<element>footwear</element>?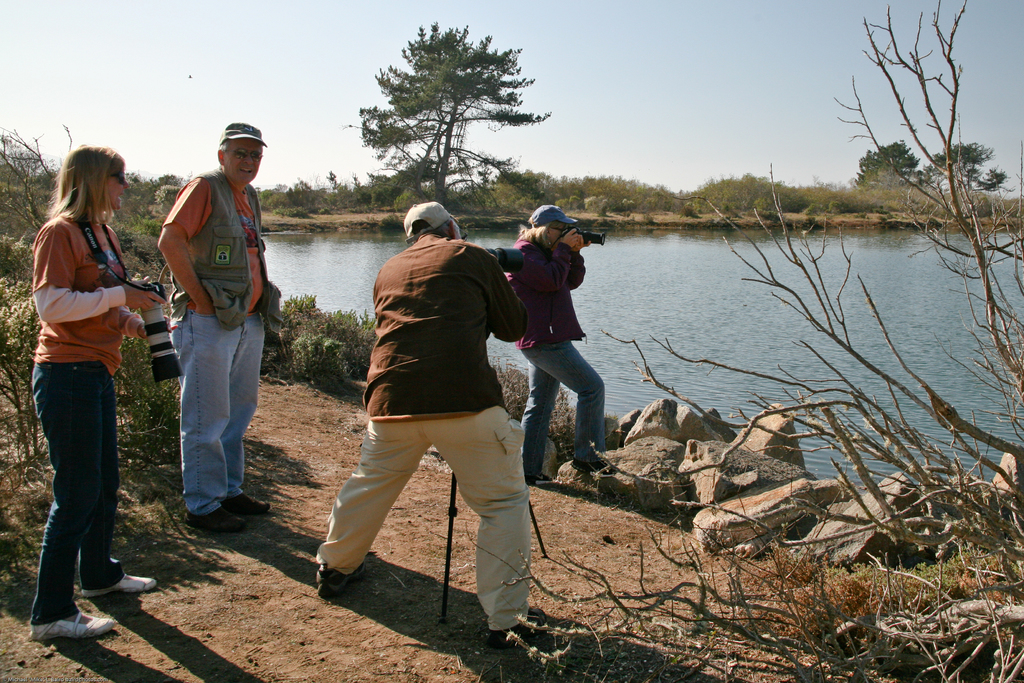
(316,562,368,598)
